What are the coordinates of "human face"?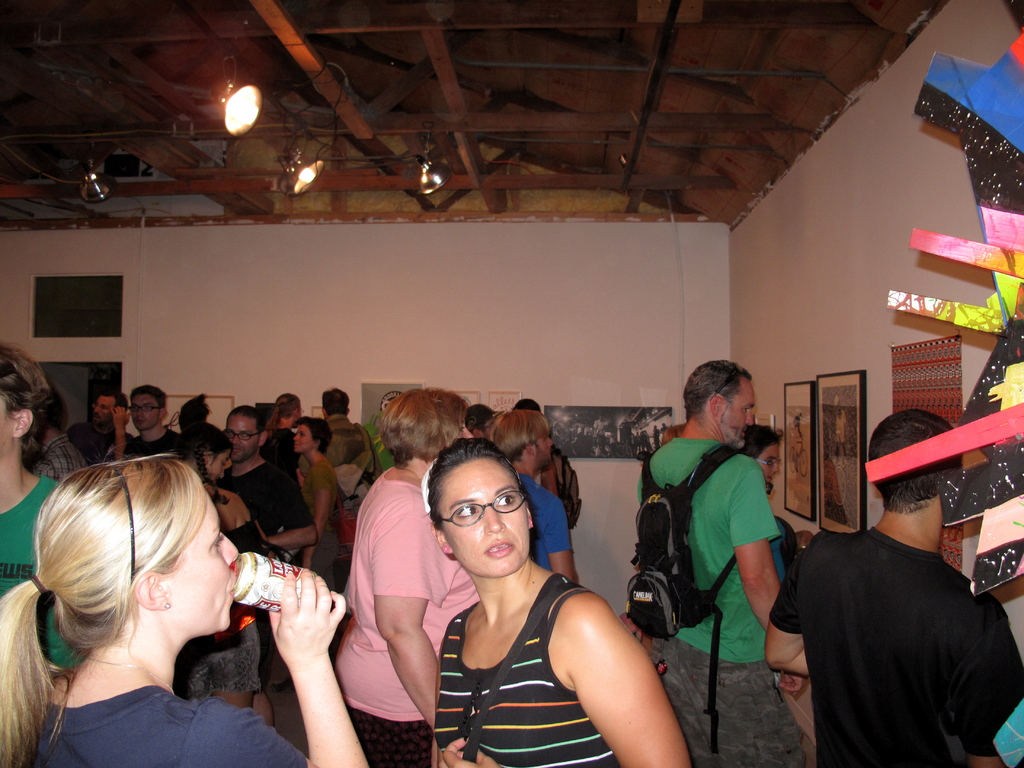
bbox=(438, 460, 532, 577).
